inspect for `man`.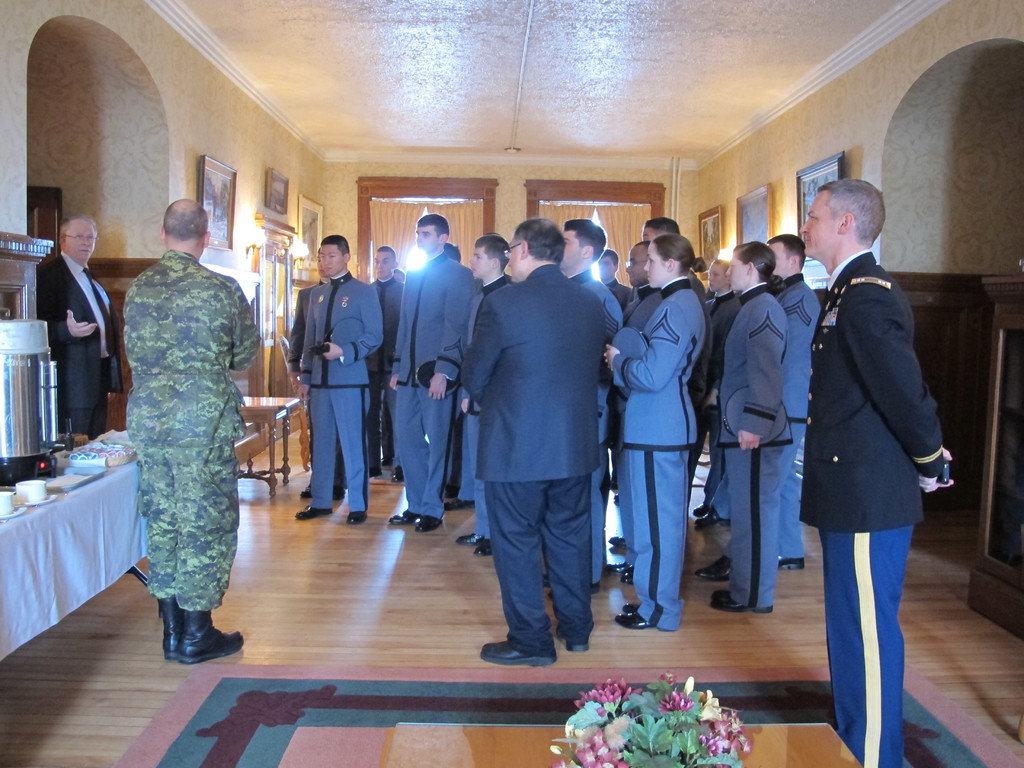
Inspection: x1=36, y1=217, x2=118, y2=445.
